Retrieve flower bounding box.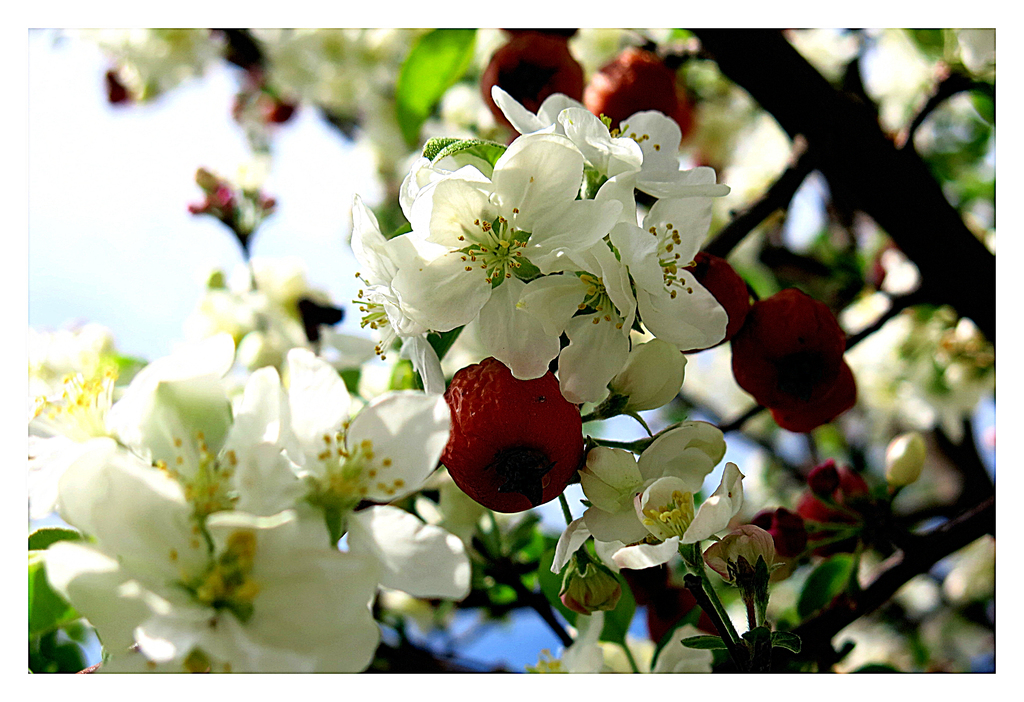
Bounding box: [x1=550, y1=423, x2=733, y2=573].
